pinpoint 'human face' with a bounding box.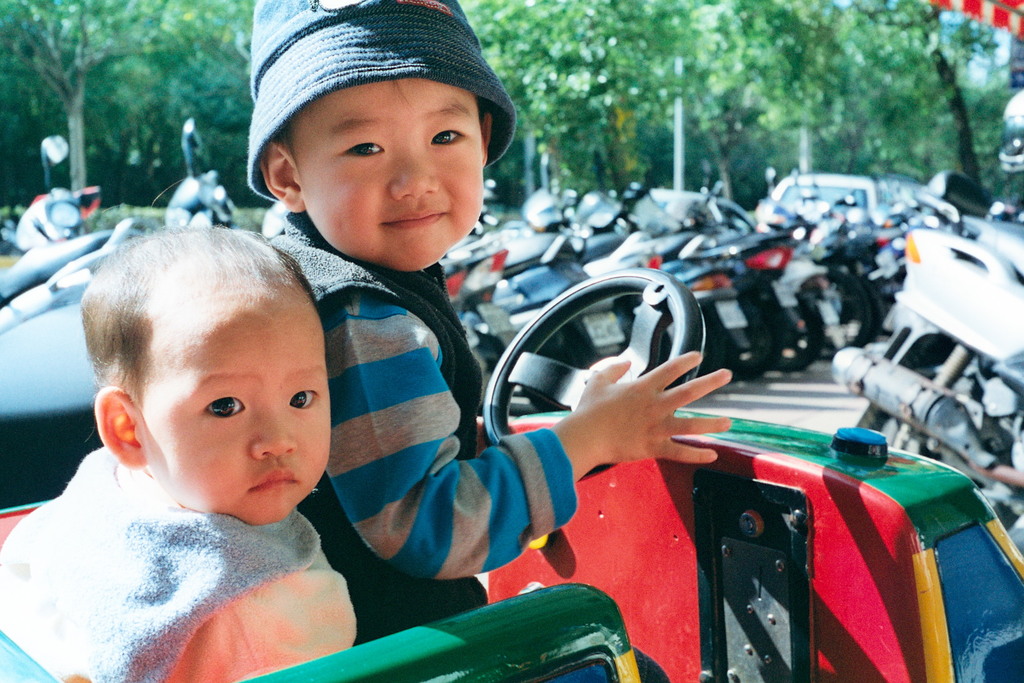
BBox(134, 304, 334, 523).
